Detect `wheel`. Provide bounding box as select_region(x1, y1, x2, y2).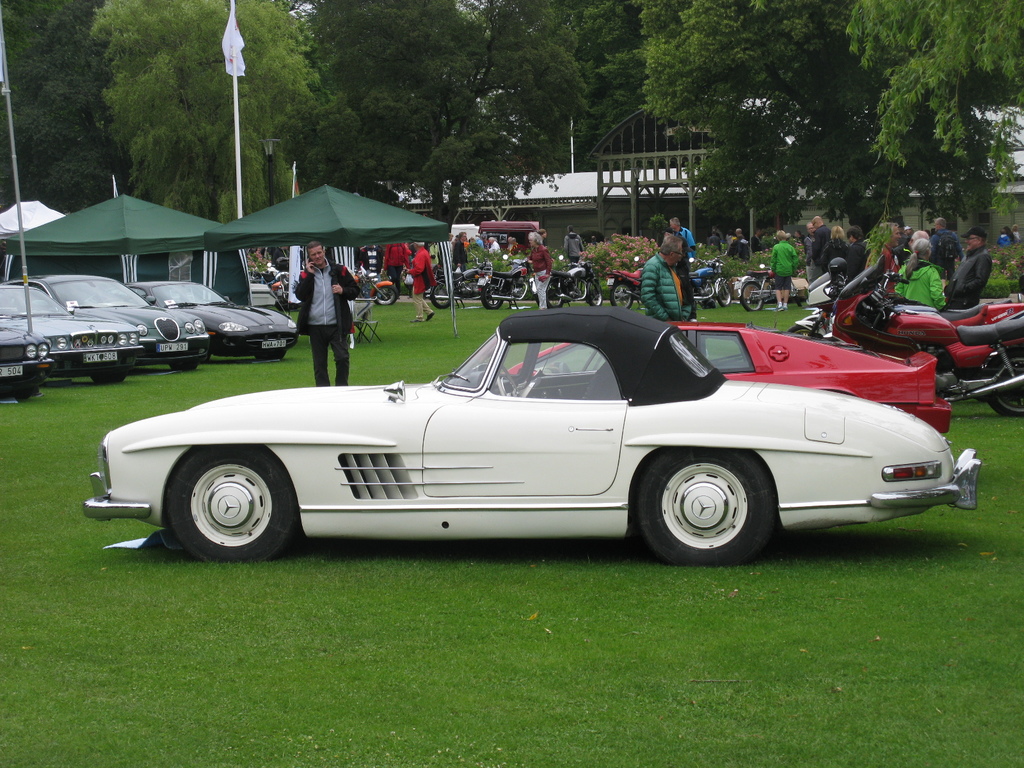
select_region(584, 278, 601, 307).
